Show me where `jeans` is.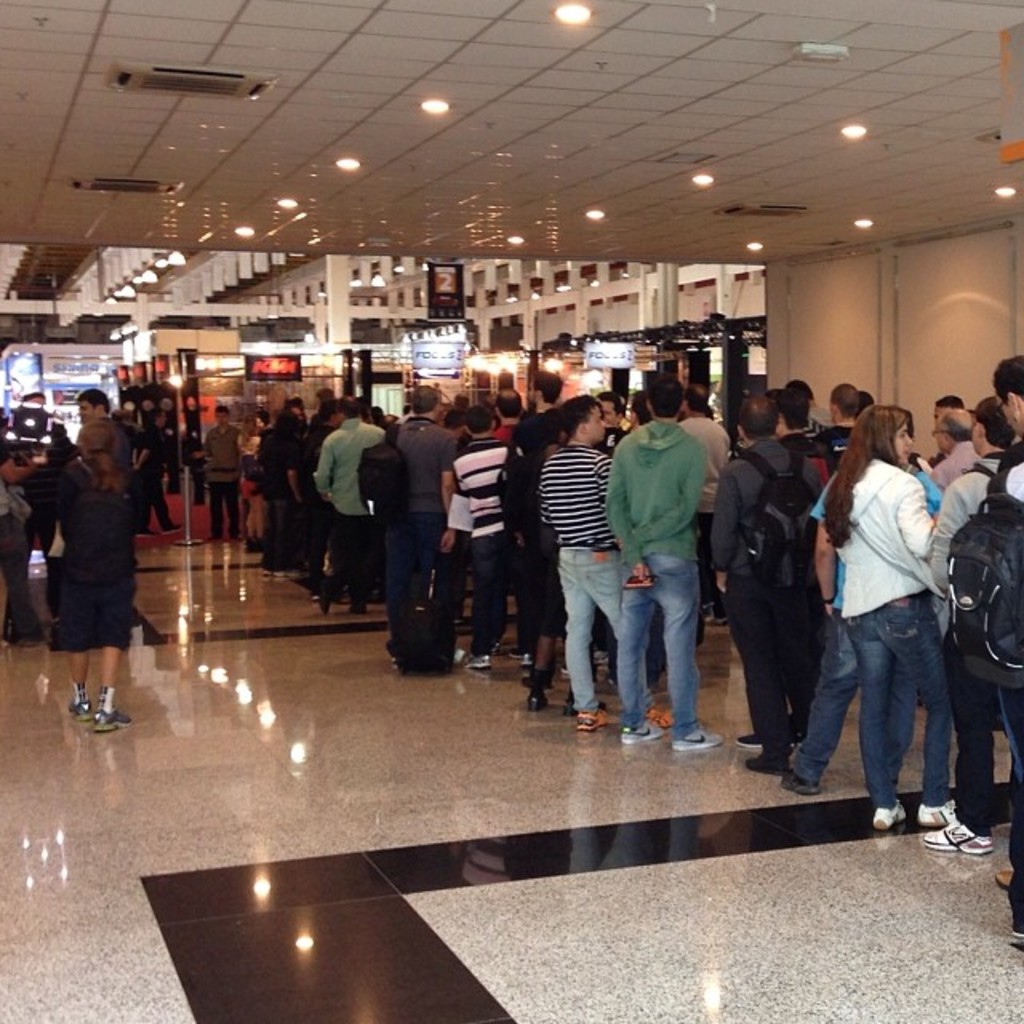
`jeans` is at [left=797, top=624, right=850, bottom=773].
